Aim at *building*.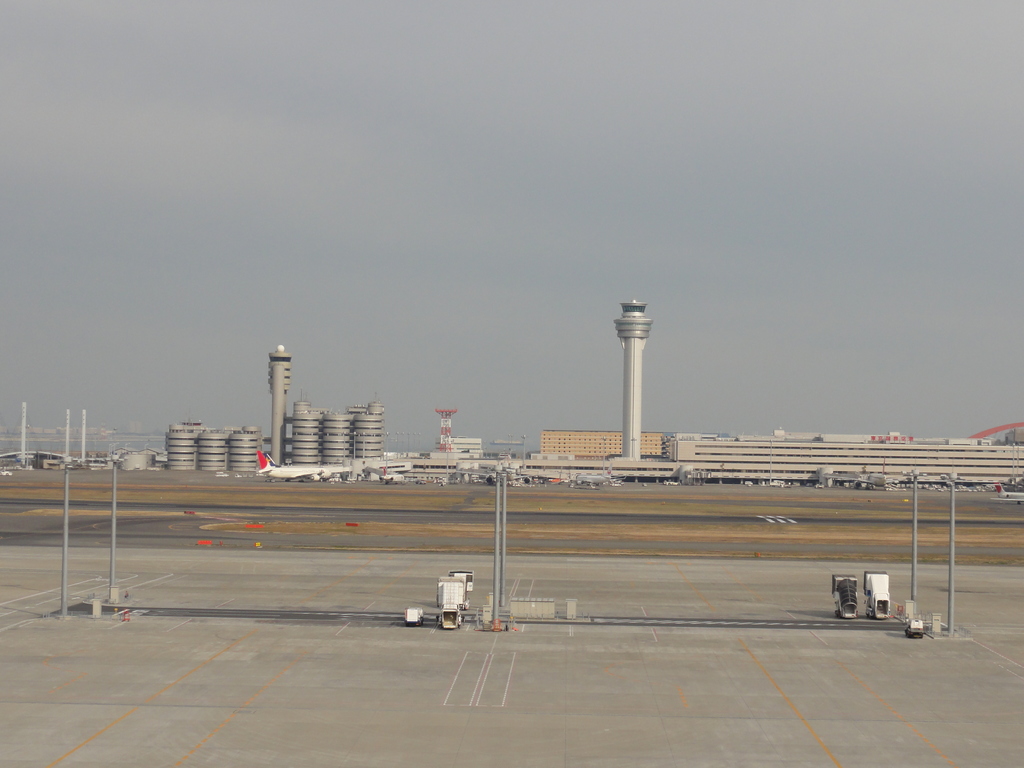
Aimed at l=298, t=405, r=380, b=470.
